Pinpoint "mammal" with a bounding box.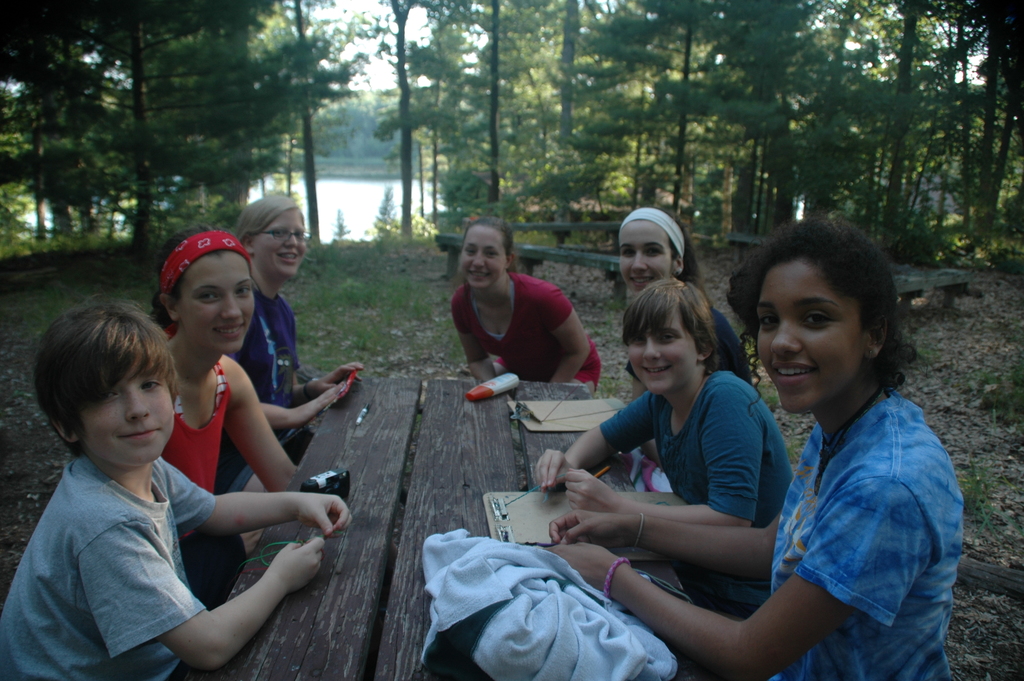
<box>221,186,372,447</box>.
